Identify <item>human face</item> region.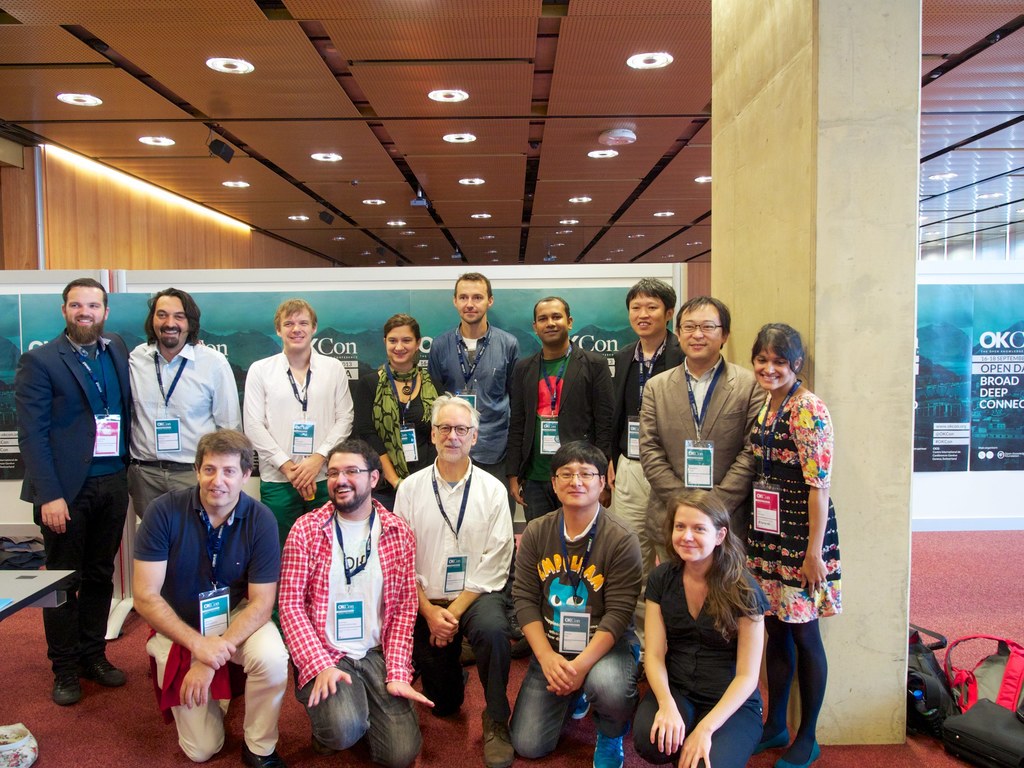
Region: 328,452,370,512.
